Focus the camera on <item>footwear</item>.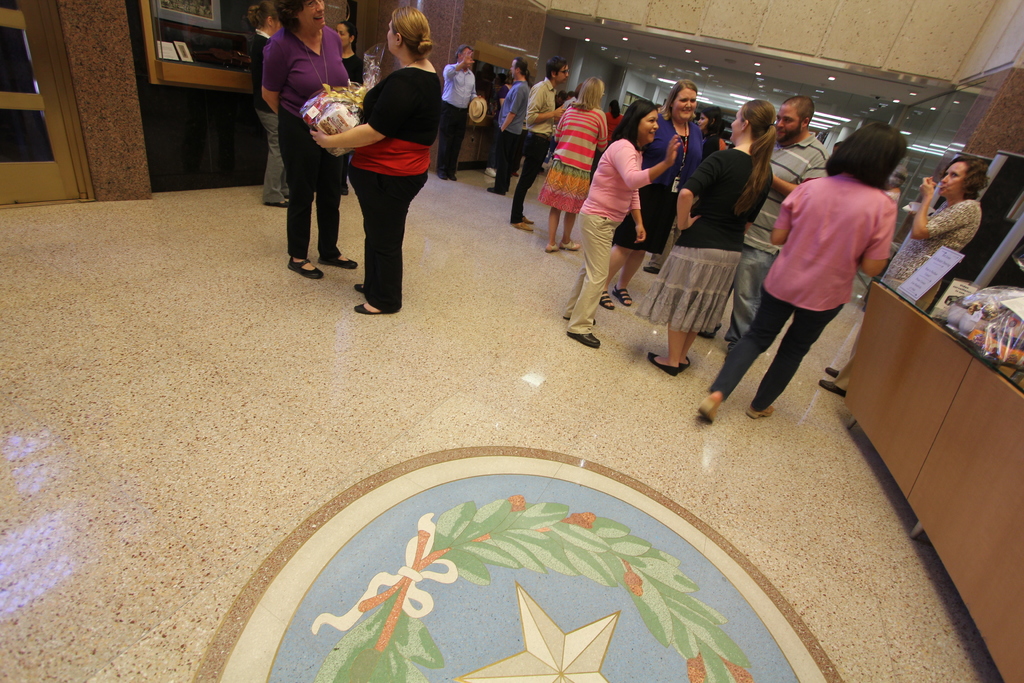
Focus region: <region>826, 368, 836, 383</region>.
